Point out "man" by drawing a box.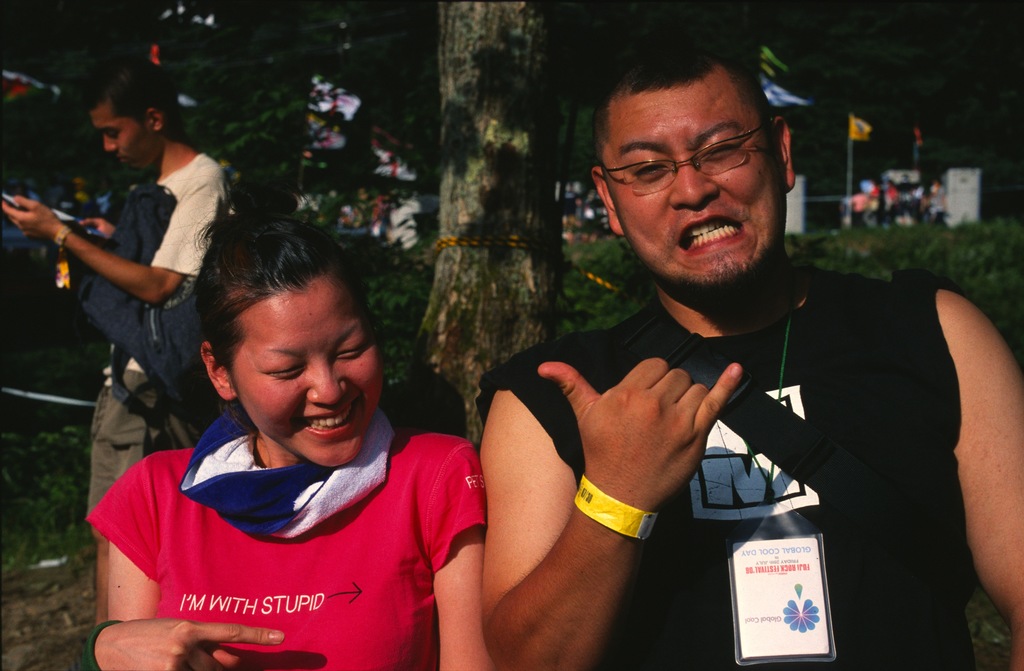
(469,42,1023,670).
